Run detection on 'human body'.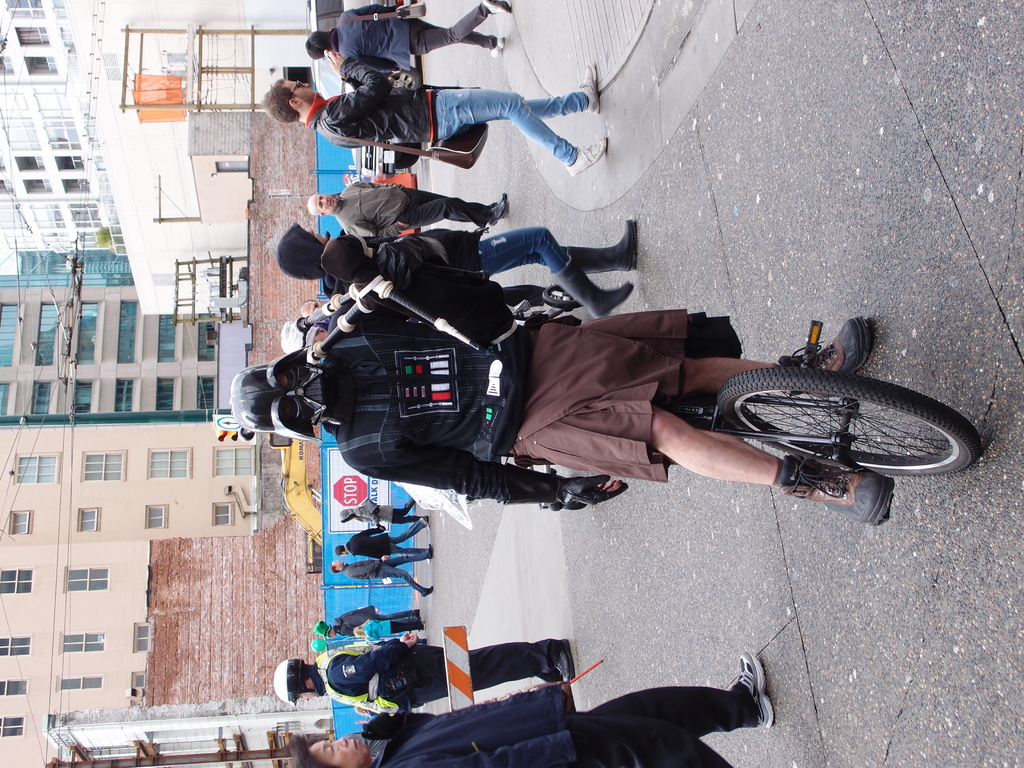
Result: select_region(351, 523, 433, 554).
